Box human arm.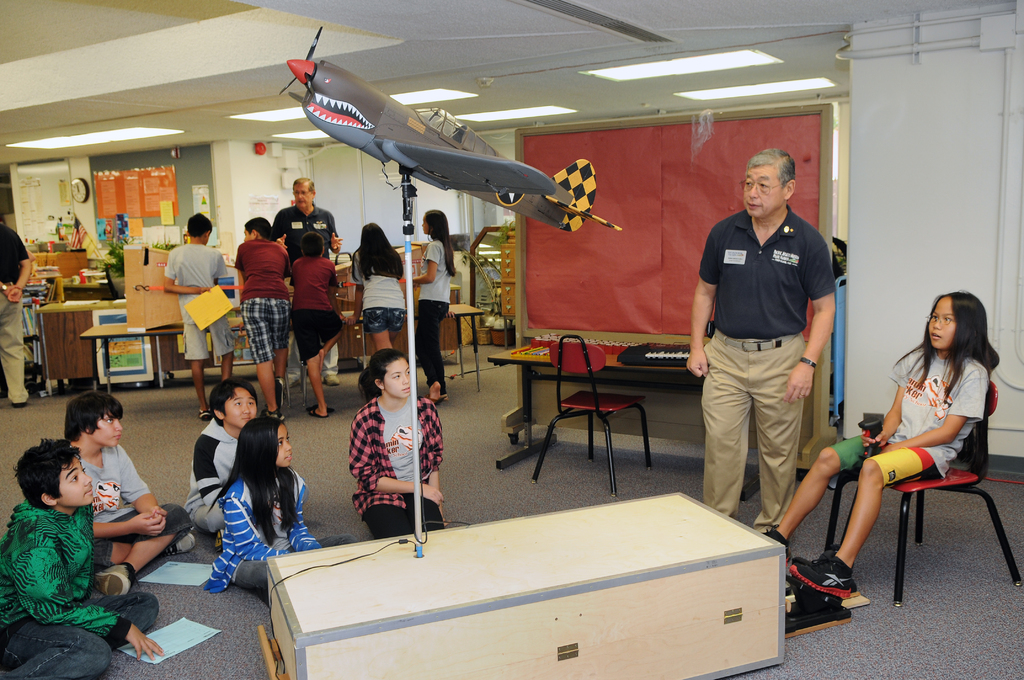
[192,437,238,516].
